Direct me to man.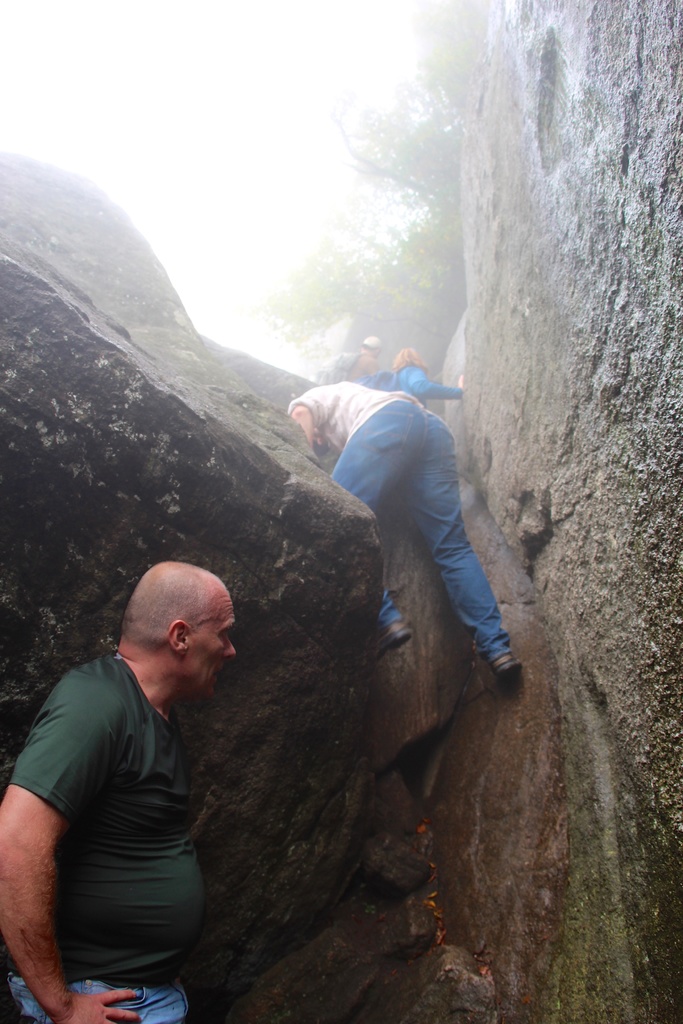
Direction: detection(331, 332, 375, 382).
